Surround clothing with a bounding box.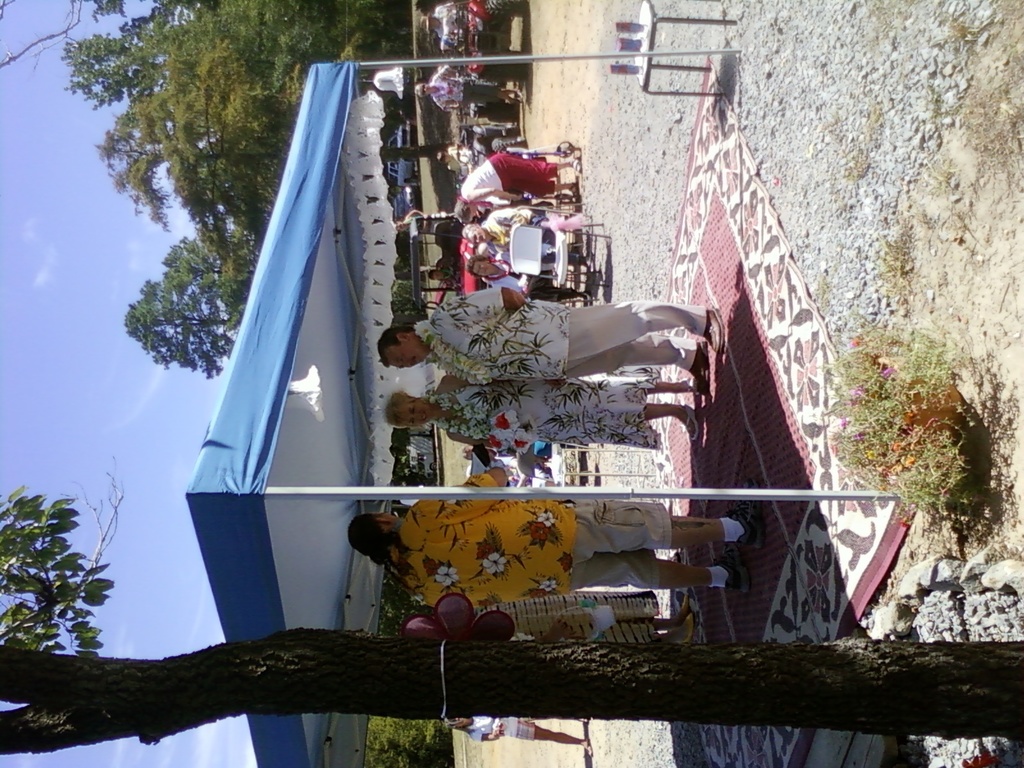
box(436, 376, 657, 452).
